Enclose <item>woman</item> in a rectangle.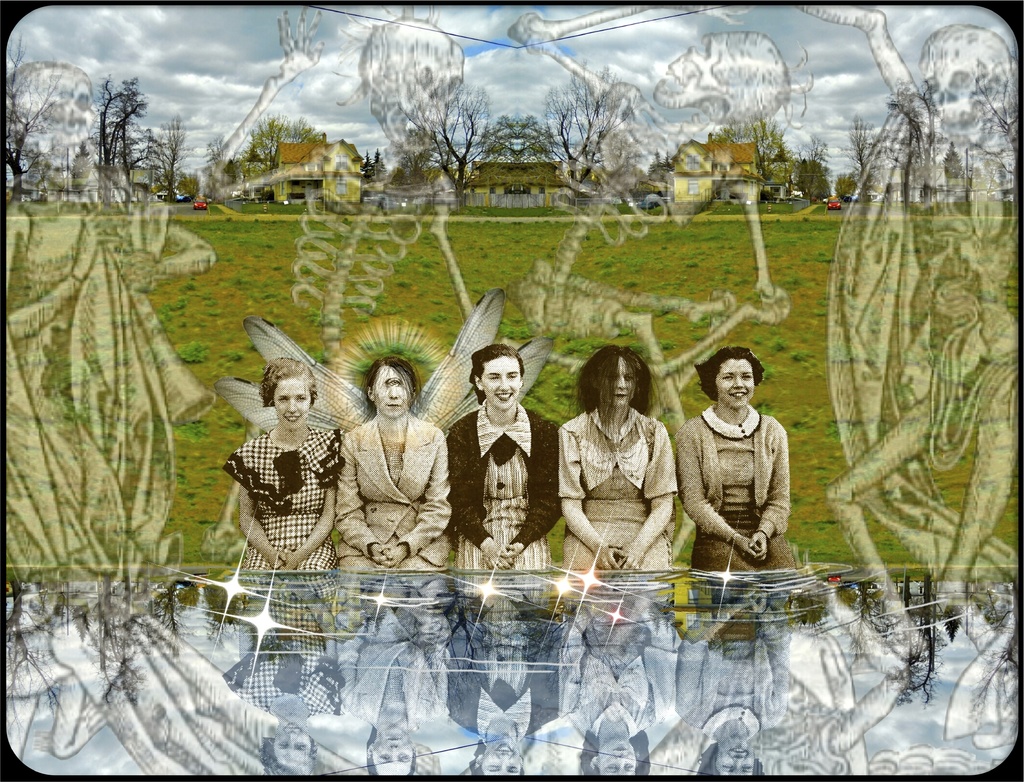
[x1=445, y1=344, x2=562, y2=570].
